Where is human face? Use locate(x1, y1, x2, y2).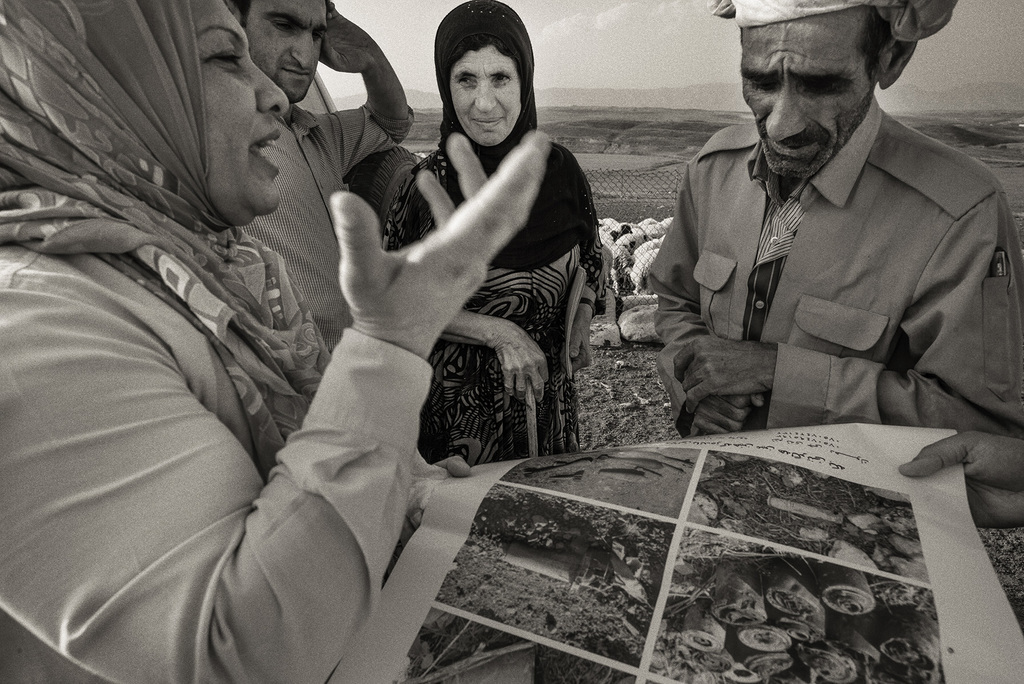
locate(448, 45, 524, 145).
